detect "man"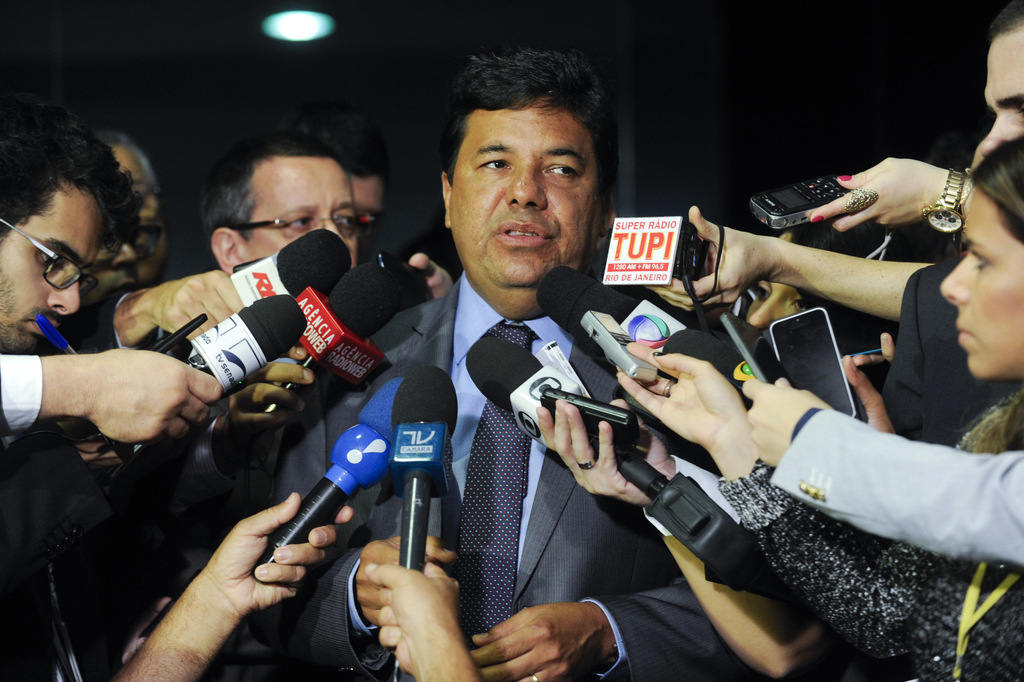
(197,117,357,279)
